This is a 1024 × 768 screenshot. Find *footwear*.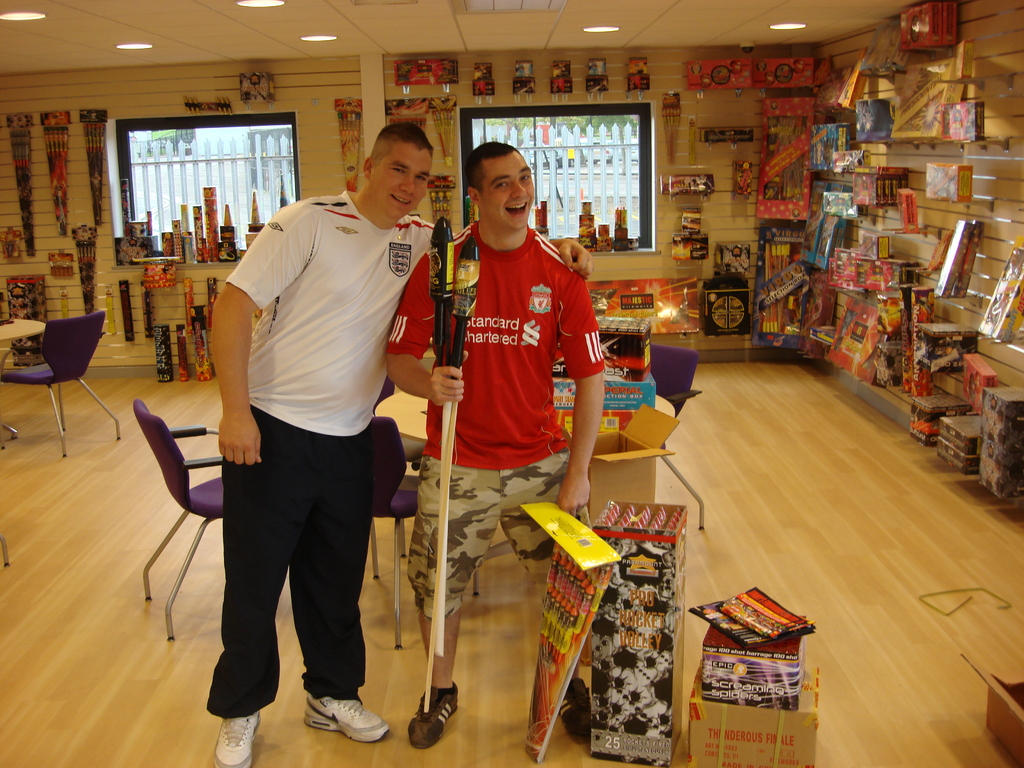
Bounding box: <box>300,691,390,742</box>.
